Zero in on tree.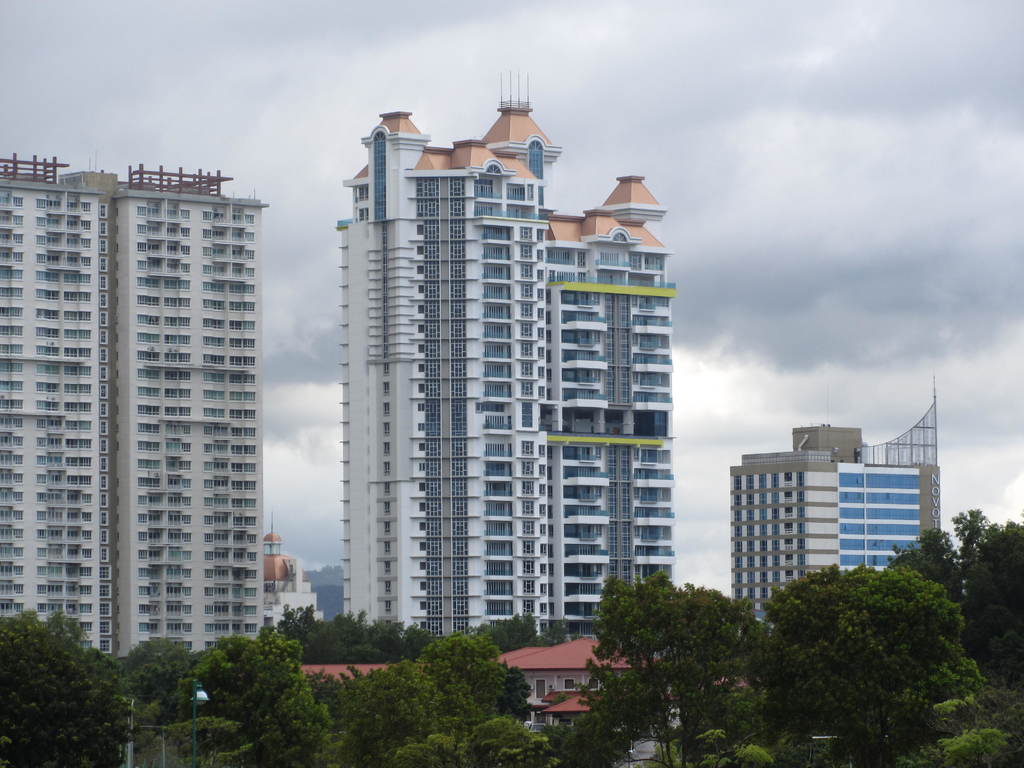
Zeroed in: [left=255, top=676, right=366, bottom=767].
